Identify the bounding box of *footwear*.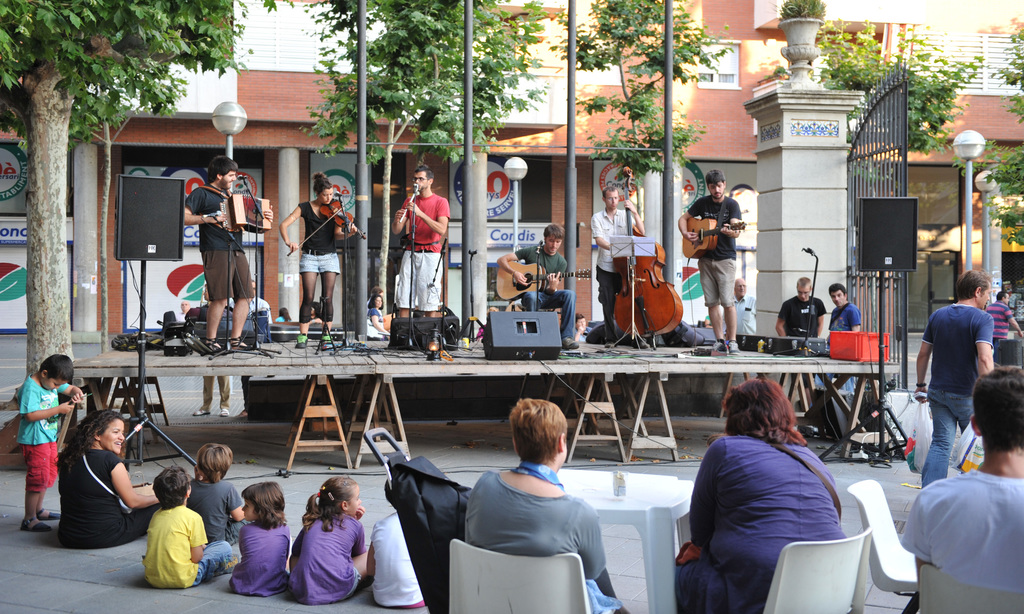
222,407,227,414.
